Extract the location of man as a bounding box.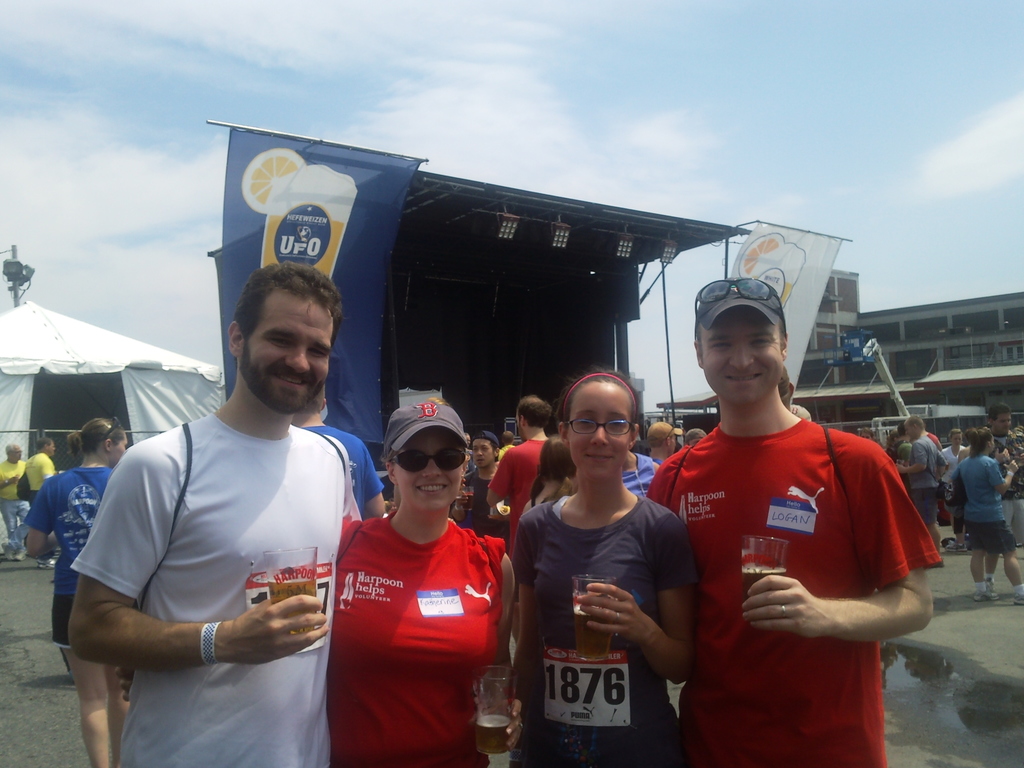
BBox(495, 427, 518, 463).
